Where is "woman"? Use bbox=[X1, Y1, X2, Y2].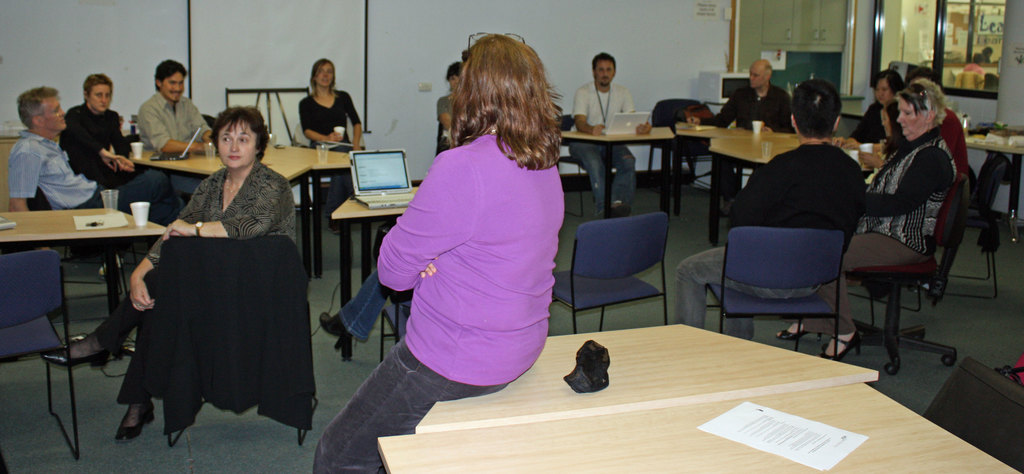
bbox=[309, 31, 568, 473].
